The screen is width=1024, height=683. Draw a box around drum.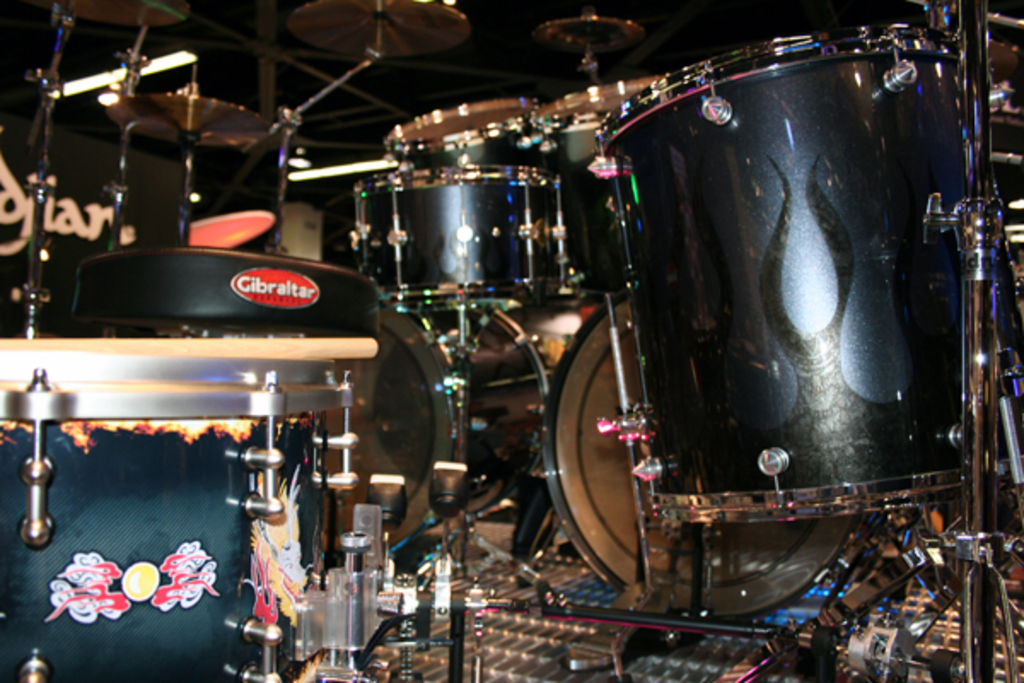
[543, 297, 870, 620].
